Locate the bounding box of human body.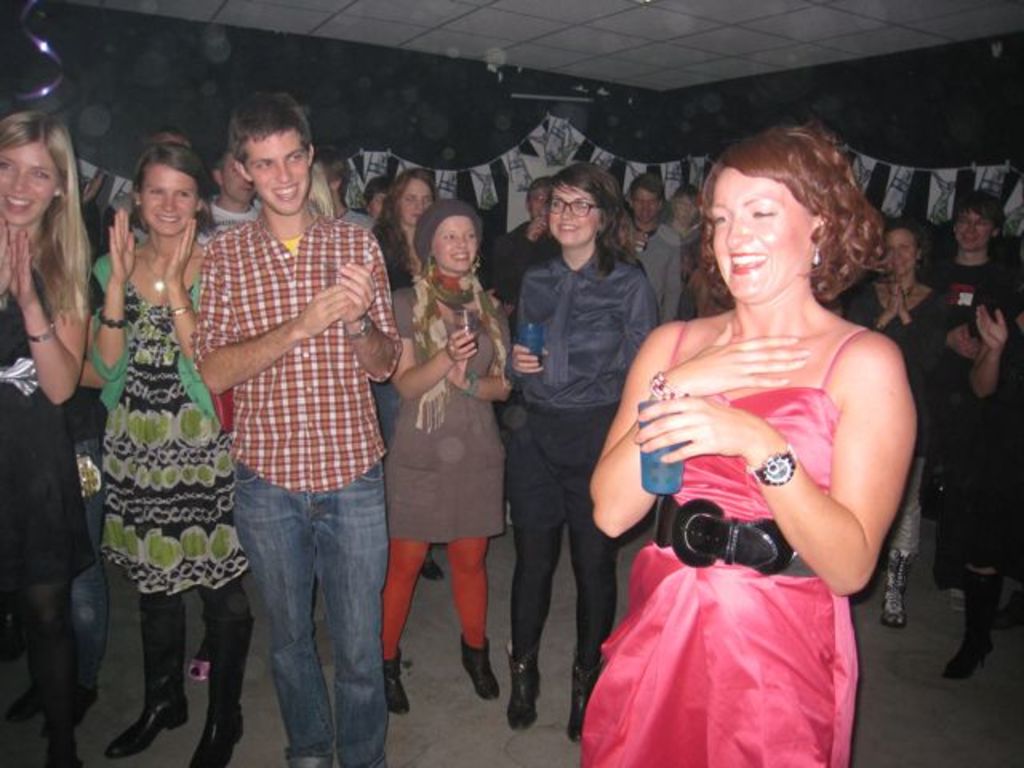
Bounding box: (left=581, top=186, right=926, bottom=750).
